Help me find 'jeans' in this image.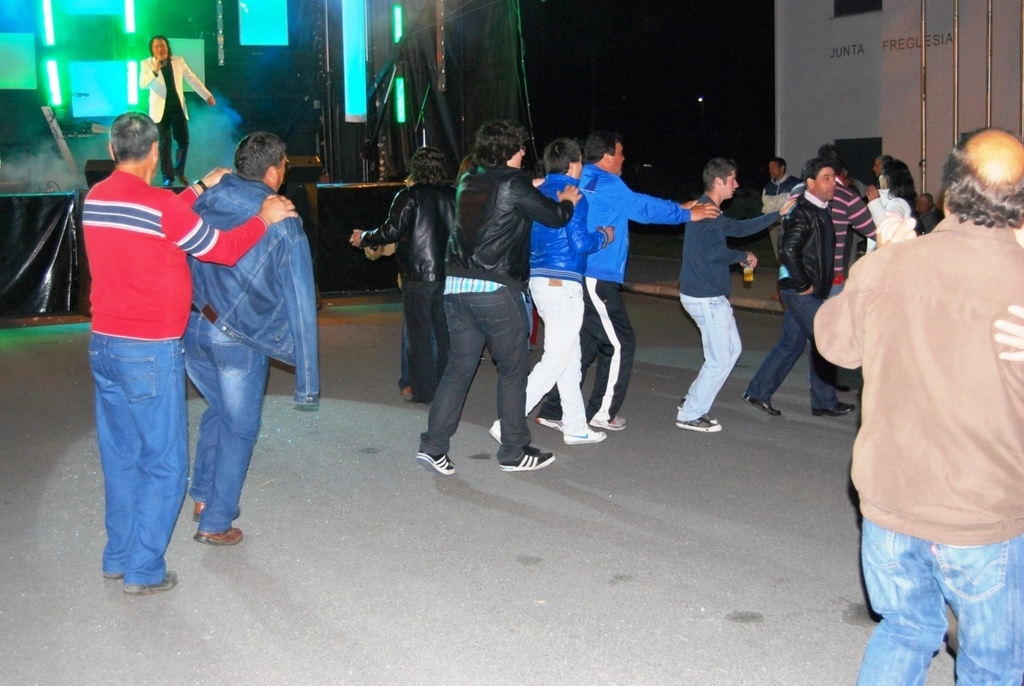
Found it: left=746, top=289, right=833, bottom=410.
